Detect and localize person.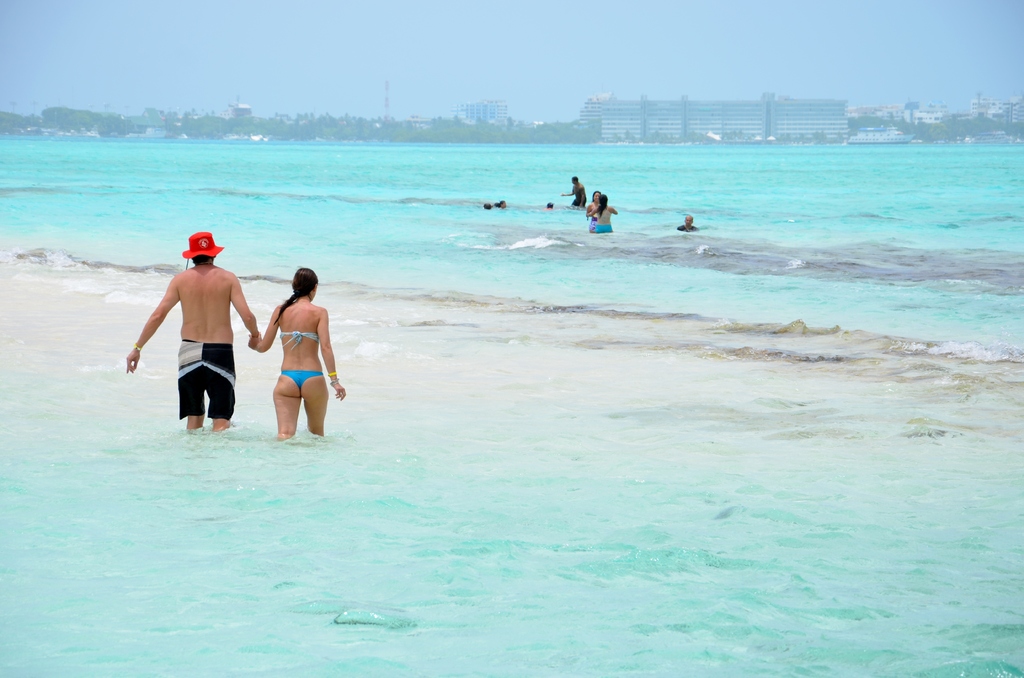
Localized at 559/177/583/207.
